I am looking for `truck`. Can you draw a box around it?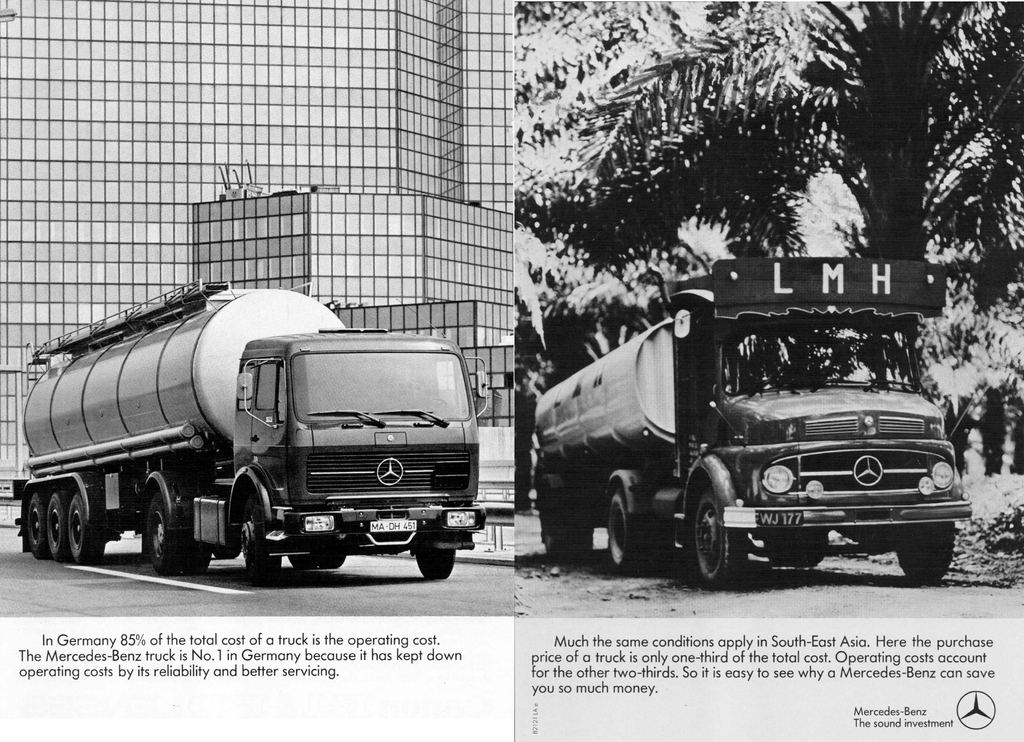
Sure, the bounding box is (531,250,970,582).
